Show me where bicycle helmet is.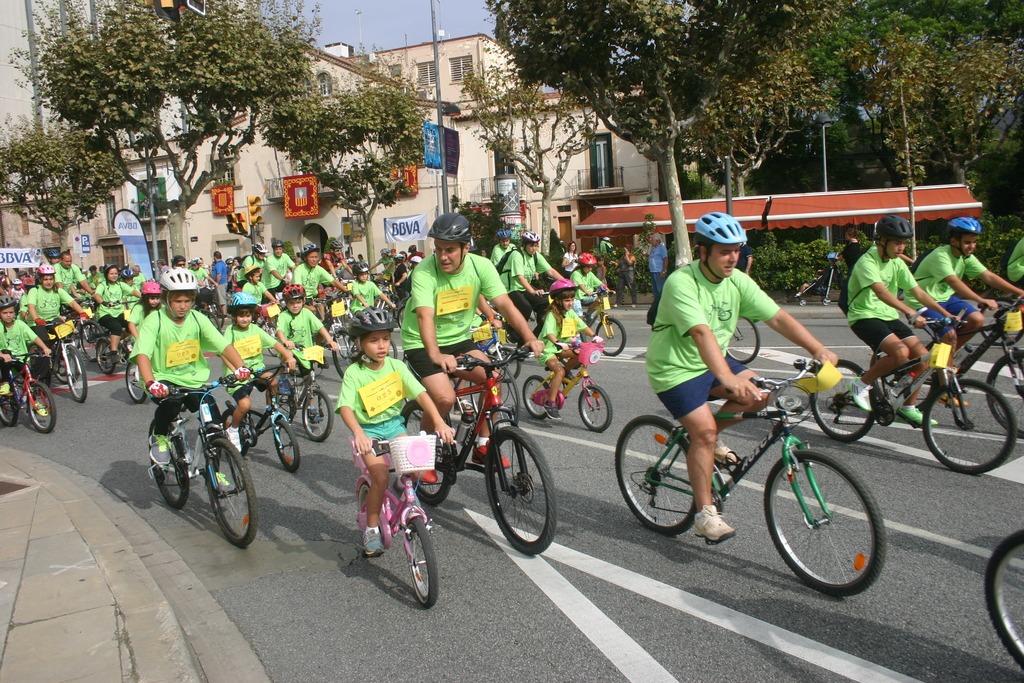
bicycle helmet is at (left=380, top=247, right=394, bottom=257).
